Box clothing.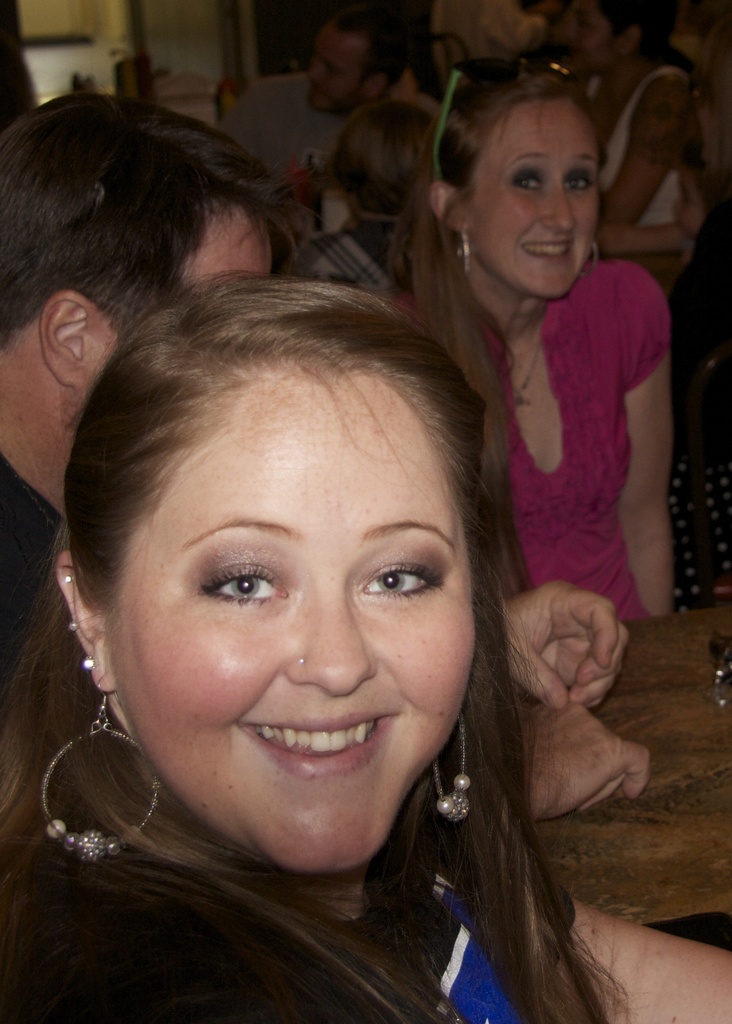
0 876 577 1023.
